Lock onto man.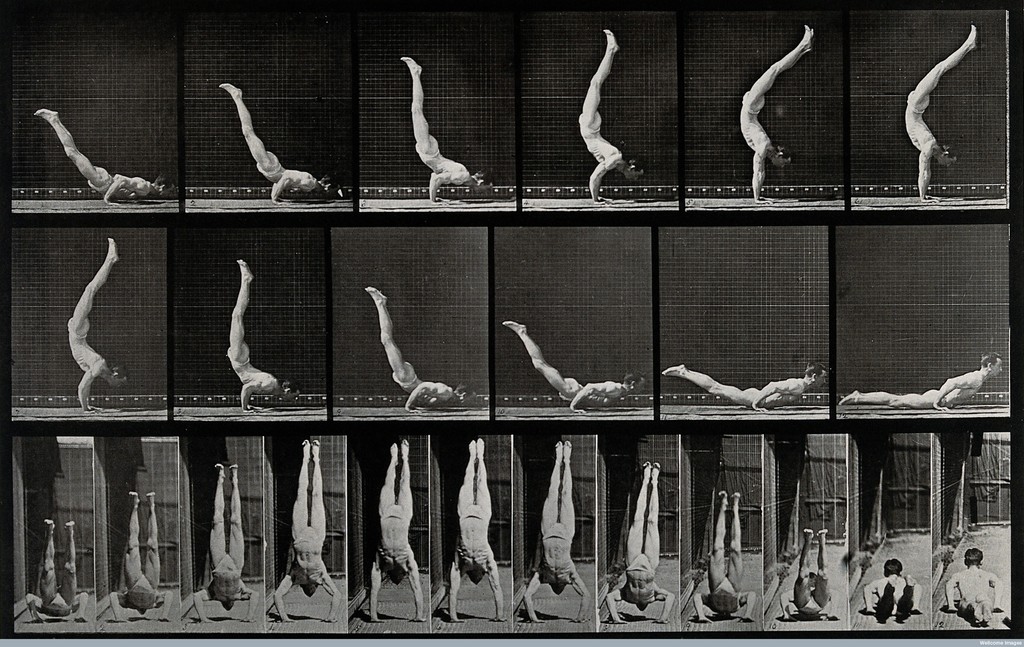
Locked: [25,516,89,623].
